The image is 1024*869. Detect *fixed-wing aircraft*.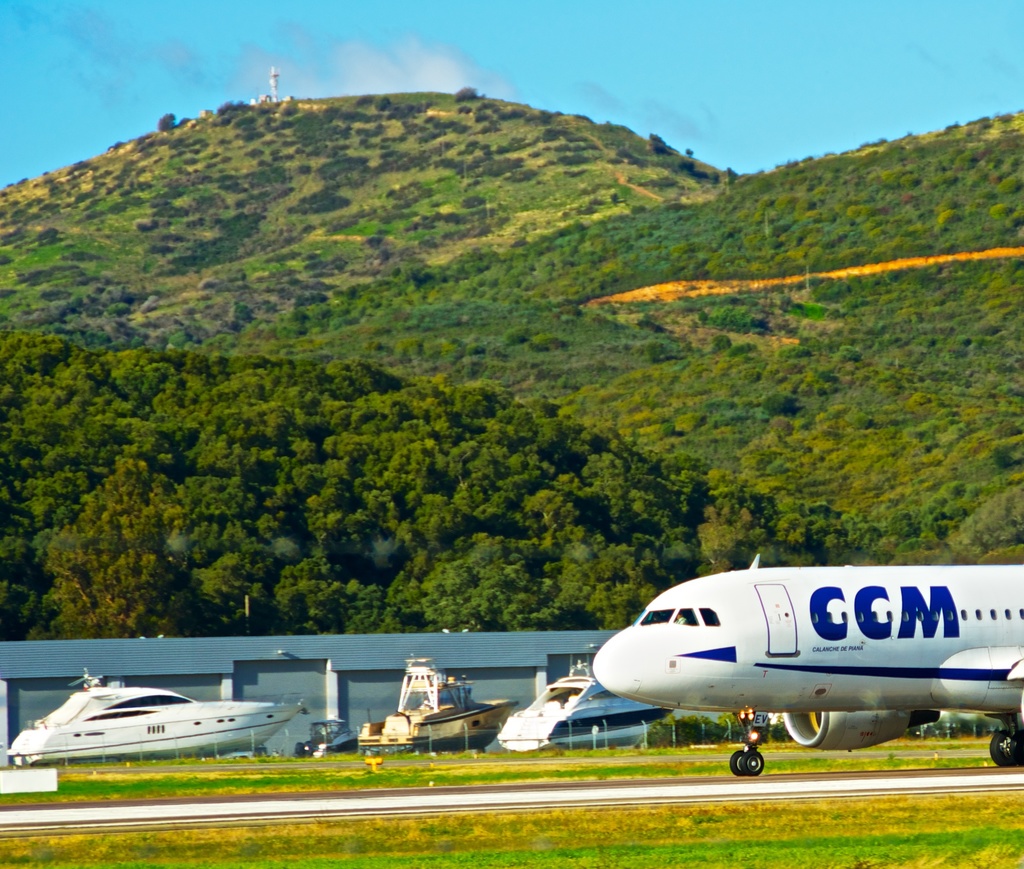
Detection: Rect(589, 551, 1023, 776).
